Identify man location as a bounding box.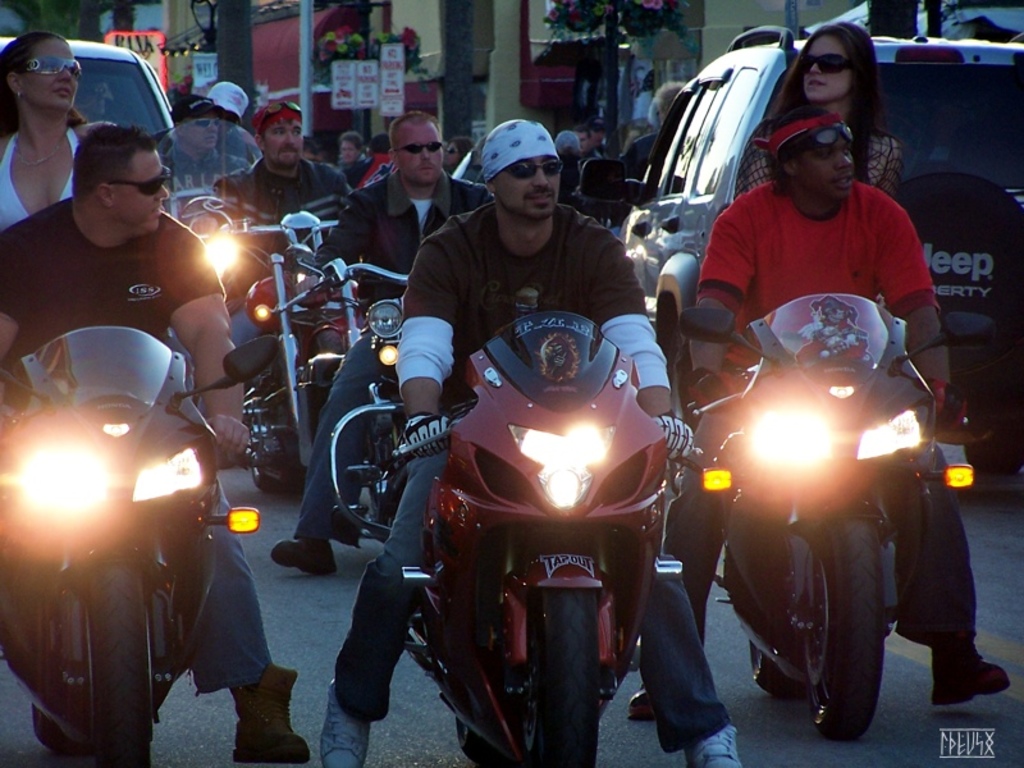
[x1=274, y1=109, x2=499, y2=581].
